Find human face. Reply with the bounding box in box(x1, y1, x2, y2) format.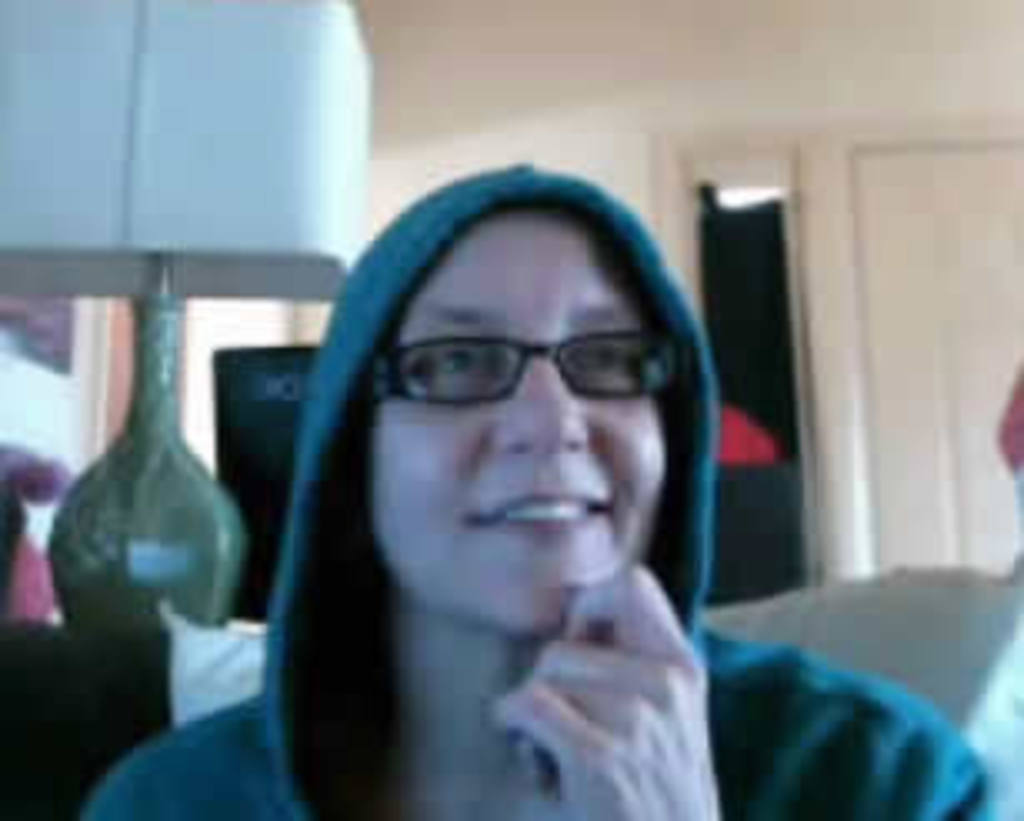
box(364, 204, 664, 647).
